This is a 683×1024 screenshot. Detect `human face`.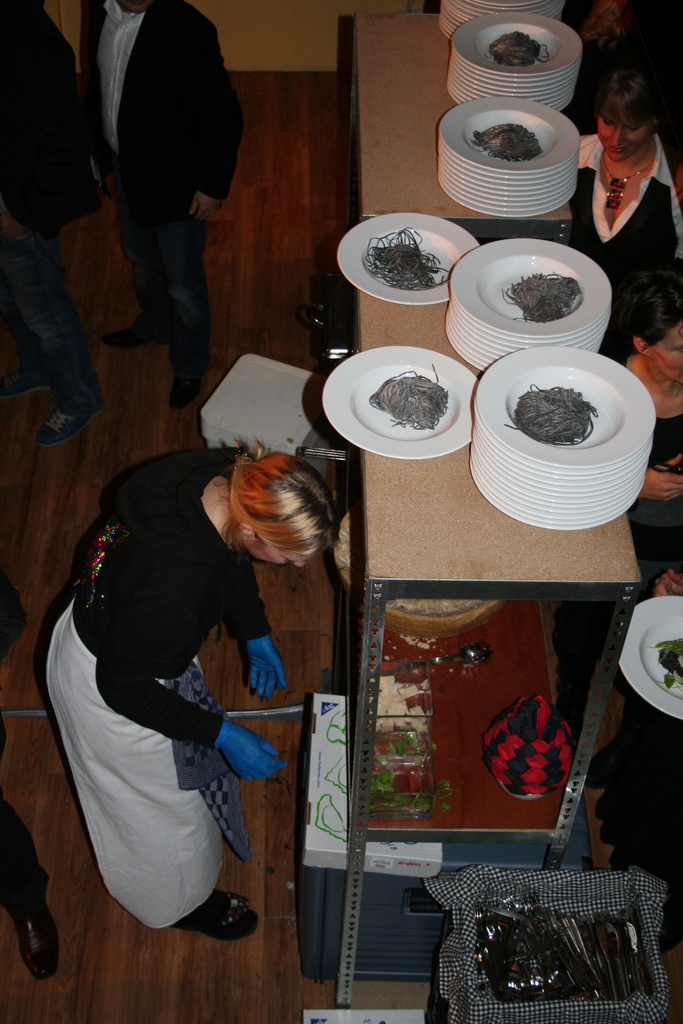
x1=602, y1=113, x2=644, y2=164.
